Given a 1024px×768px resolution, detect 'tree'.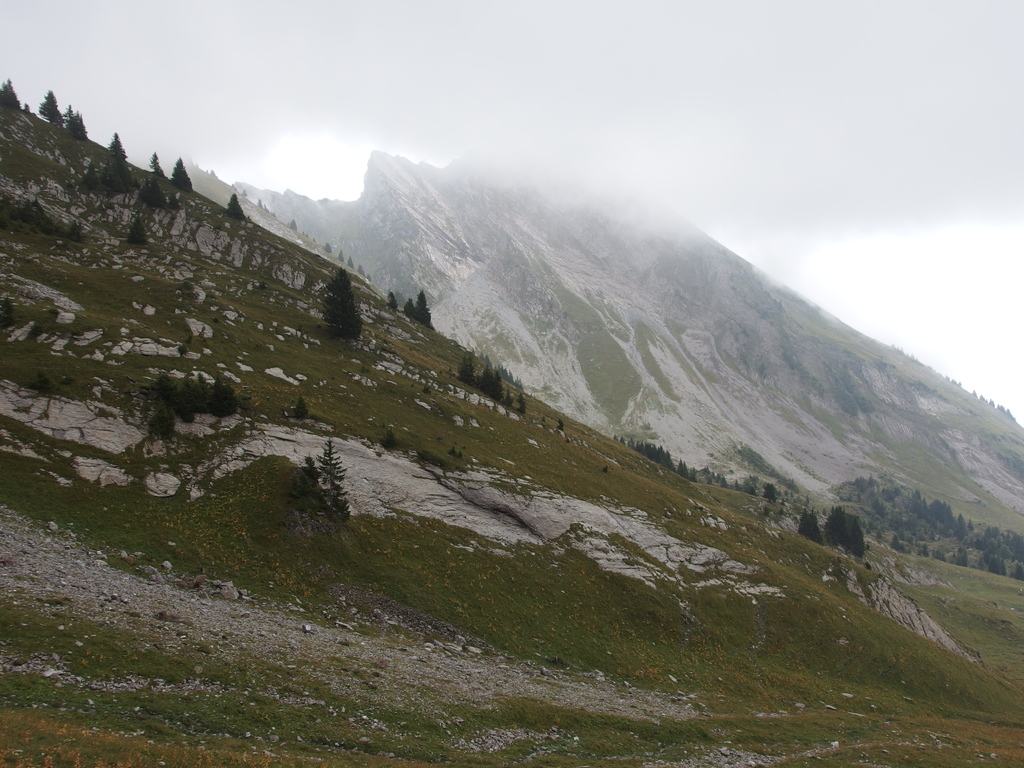
[x1=828, y1=499, x2=874, y2=555].
